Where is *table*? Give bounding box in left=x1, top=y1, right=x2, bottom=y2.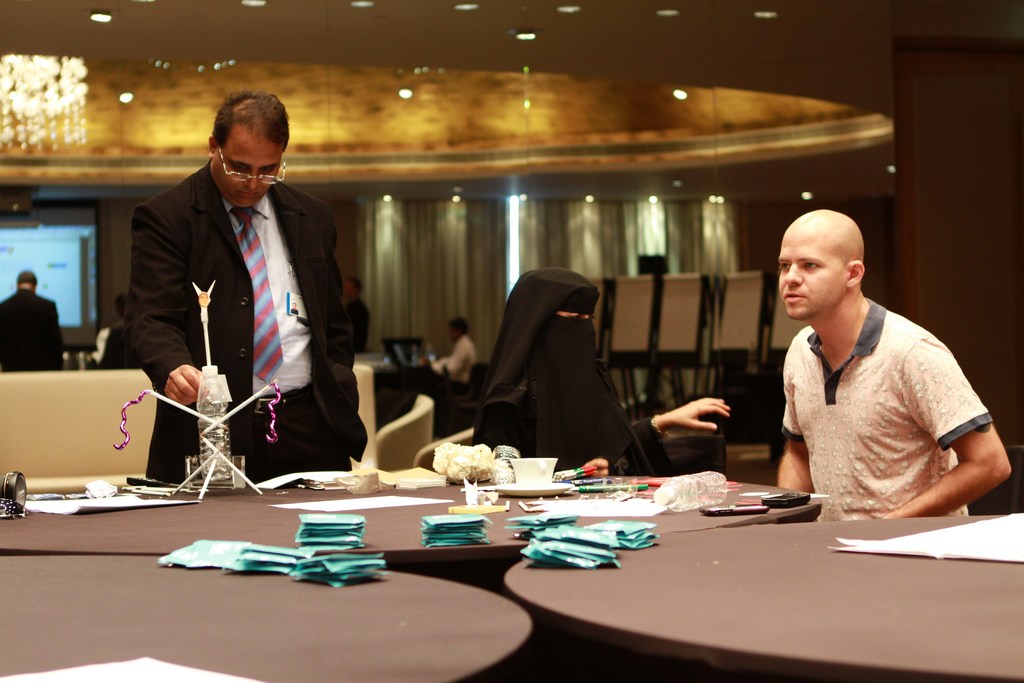
left=0, top=460, right=566, bottom=561.
